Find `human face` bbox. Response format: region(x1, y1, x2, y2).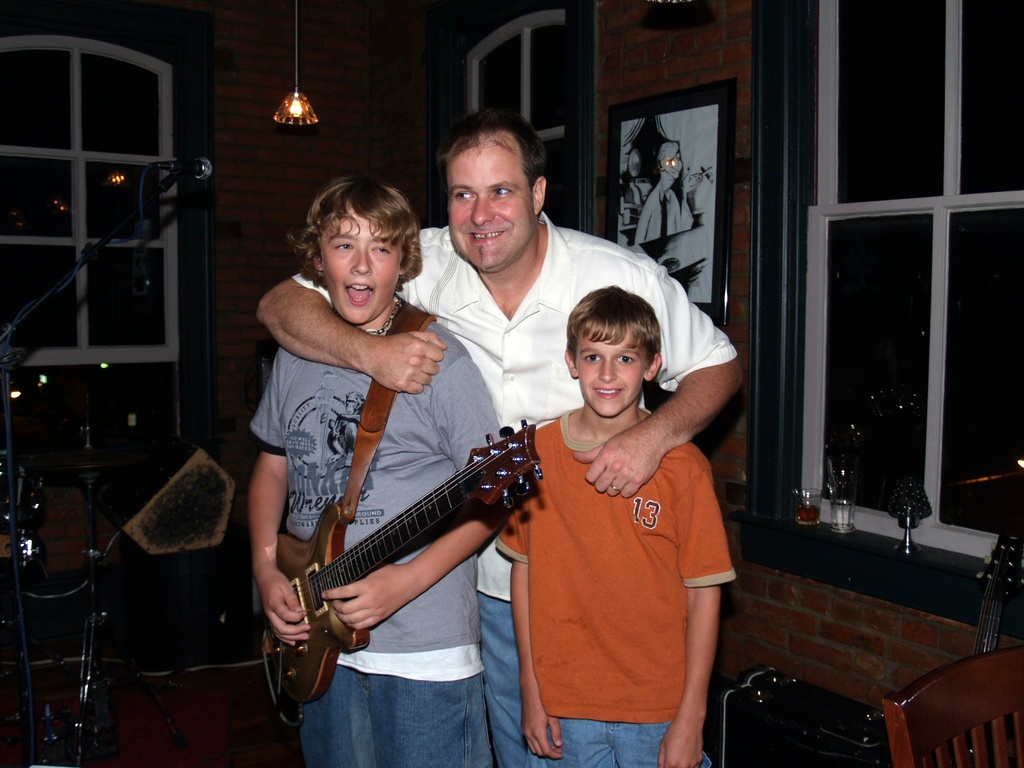
region(296, 195, 407, 321).
